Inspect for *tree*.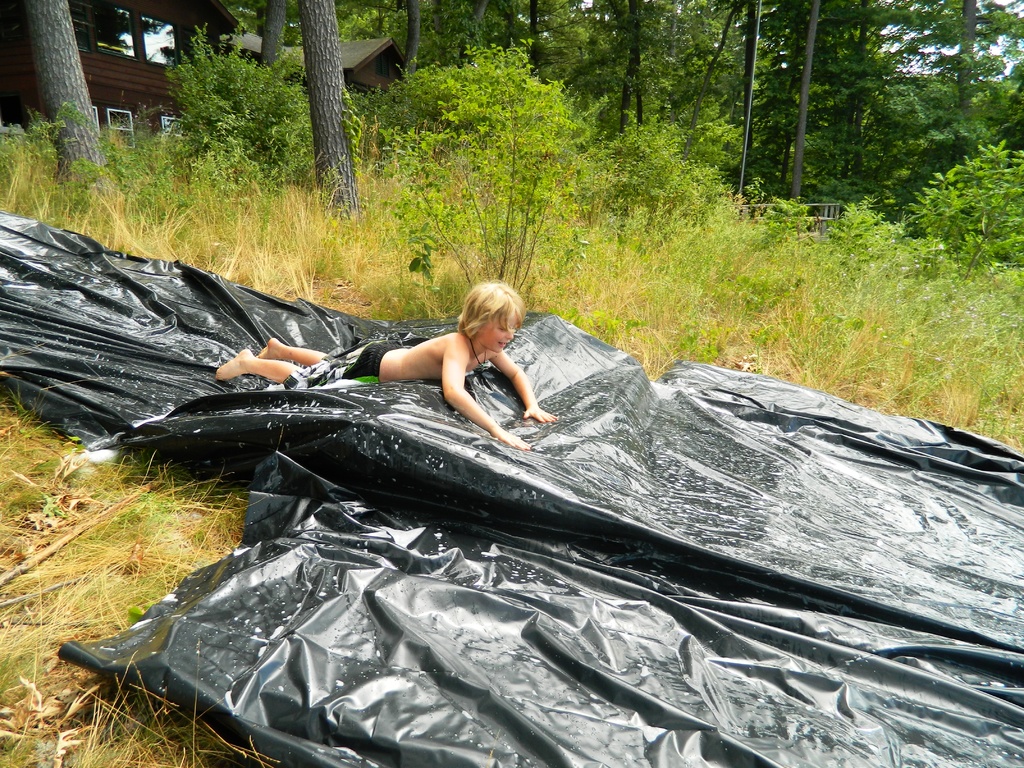
Inspection: <region>239, 0, 297, 114</region>.
